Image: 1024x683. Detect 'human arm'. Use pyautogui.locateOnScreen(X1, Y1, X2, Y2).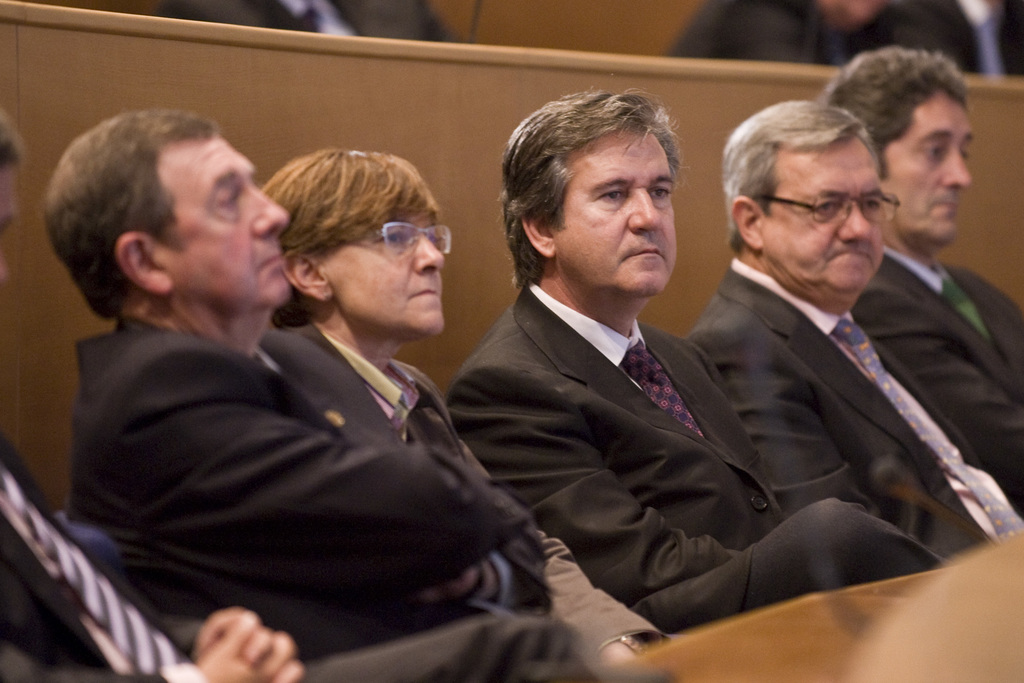
pyautogui.locateOnScreen(477, 362, 741, 612).
